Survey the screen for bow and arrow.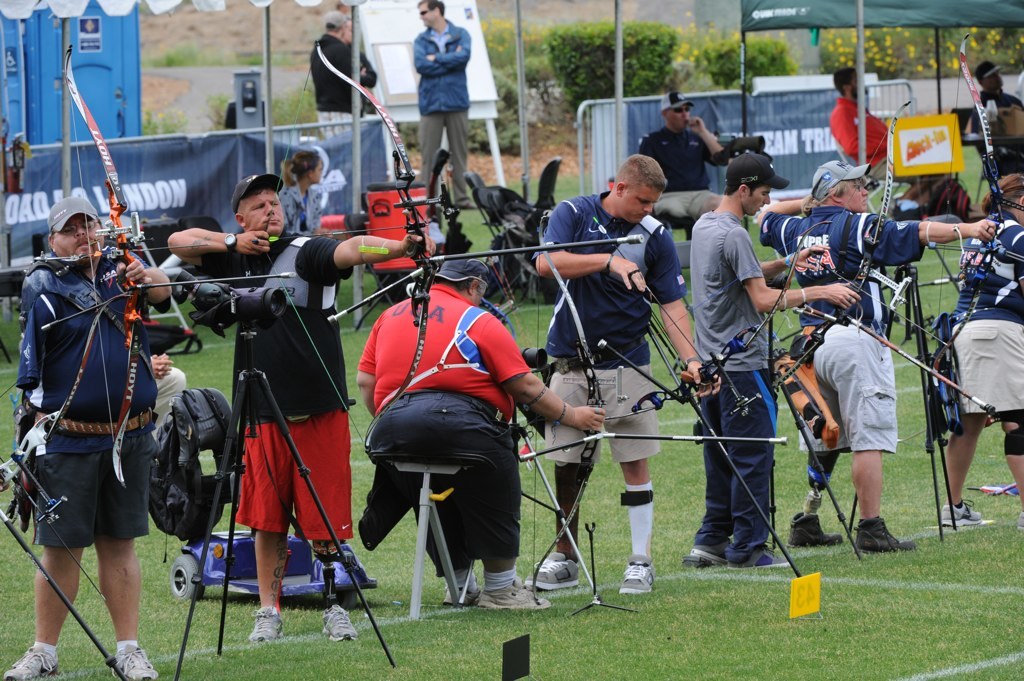
Survey found: bbox=(0, 398, 115, 601).
